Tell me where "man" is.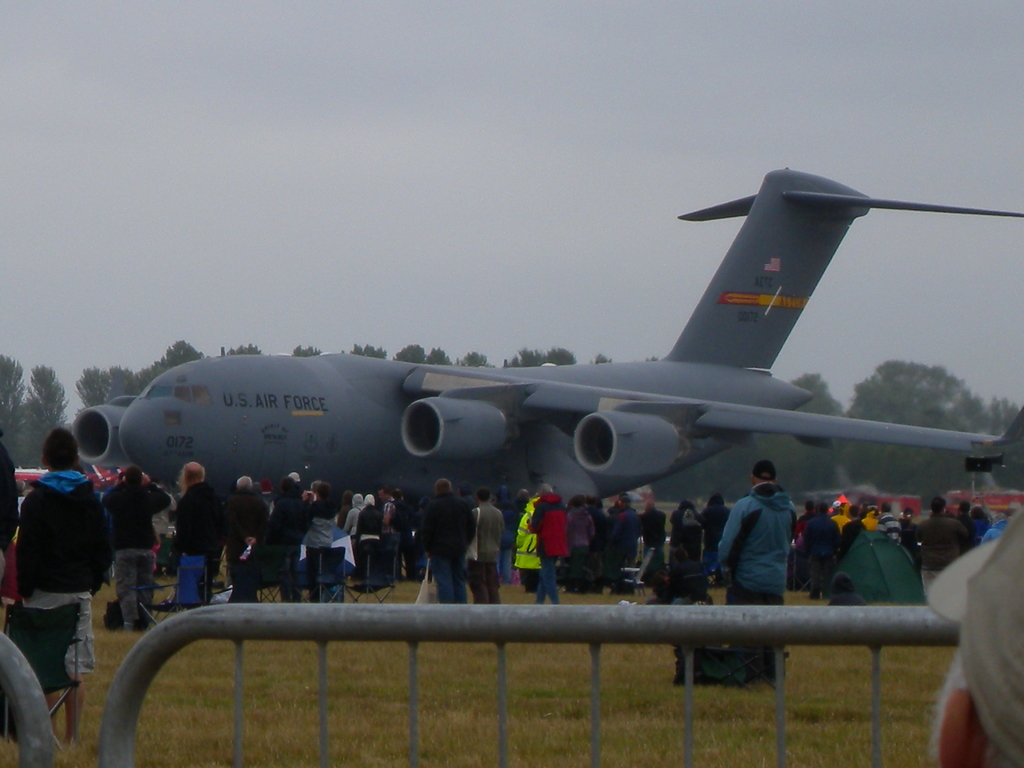
"man" is at 874 506 902 544.
